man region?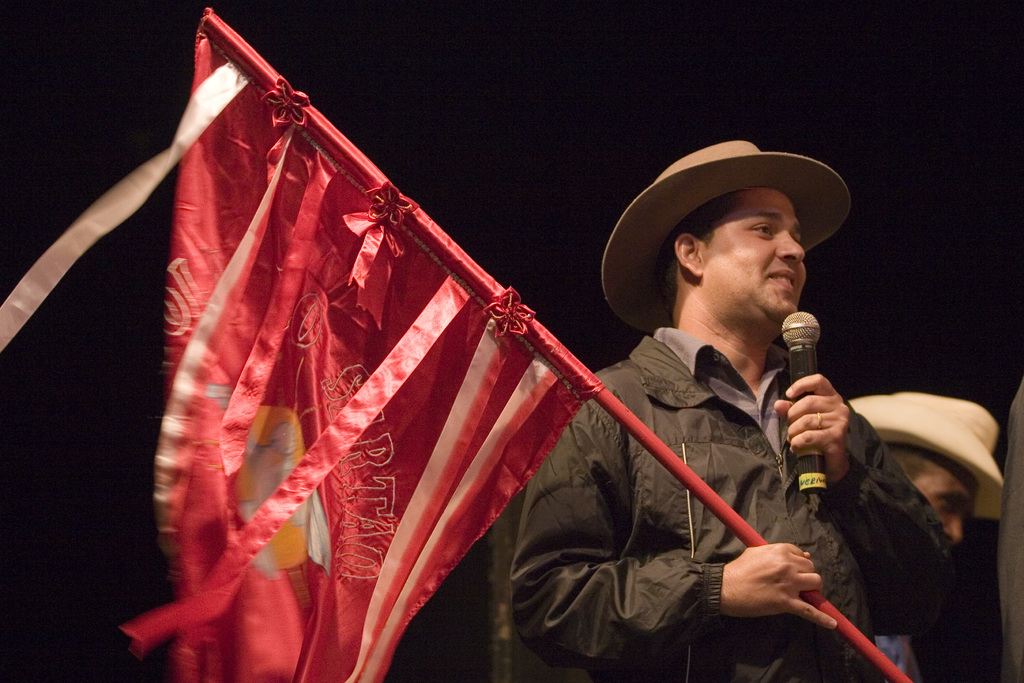
locate(845, 388, 1013, 682)
